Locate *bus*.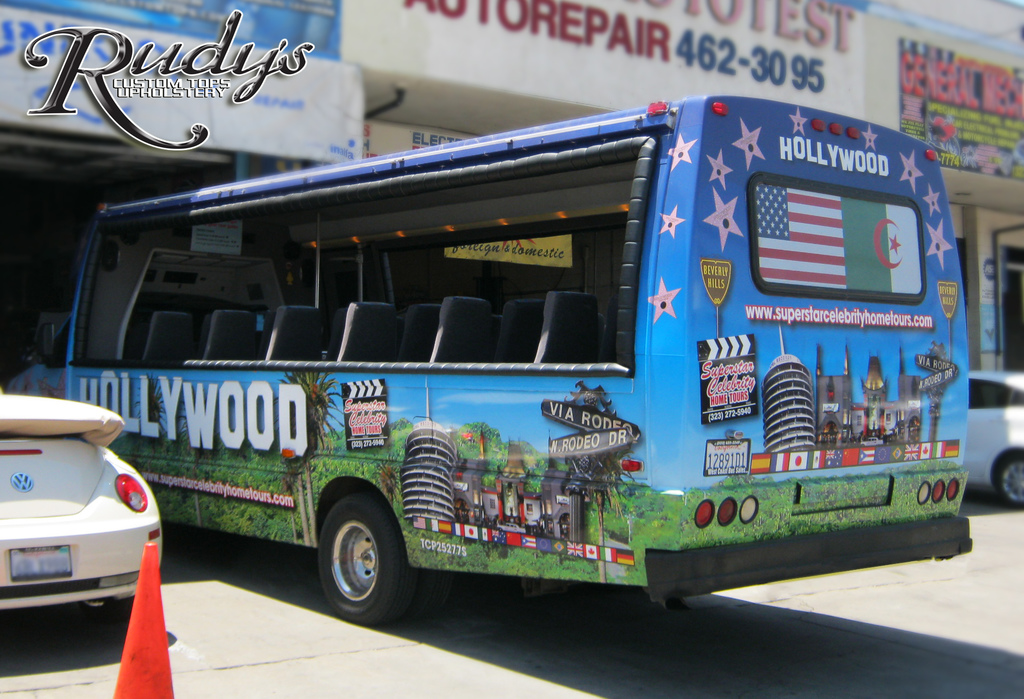
Bounding box: x1=3, y1=95, x2=973, y2=633.
